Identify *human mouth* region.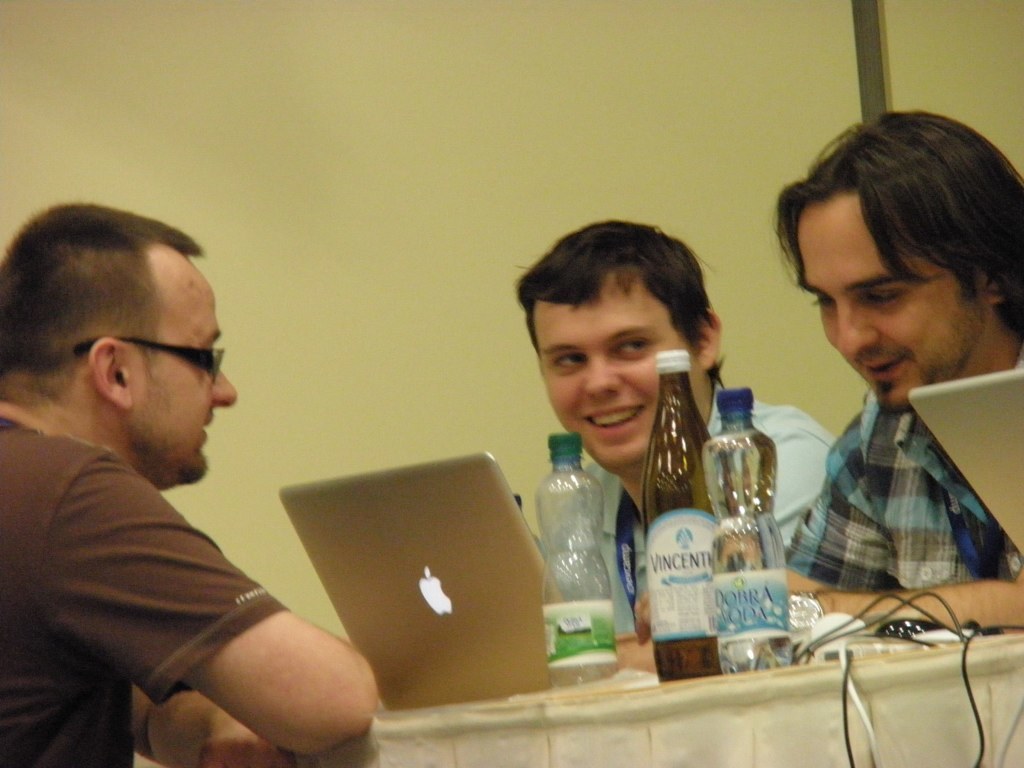
Region: bbox=(859, 352, 912, 402).
